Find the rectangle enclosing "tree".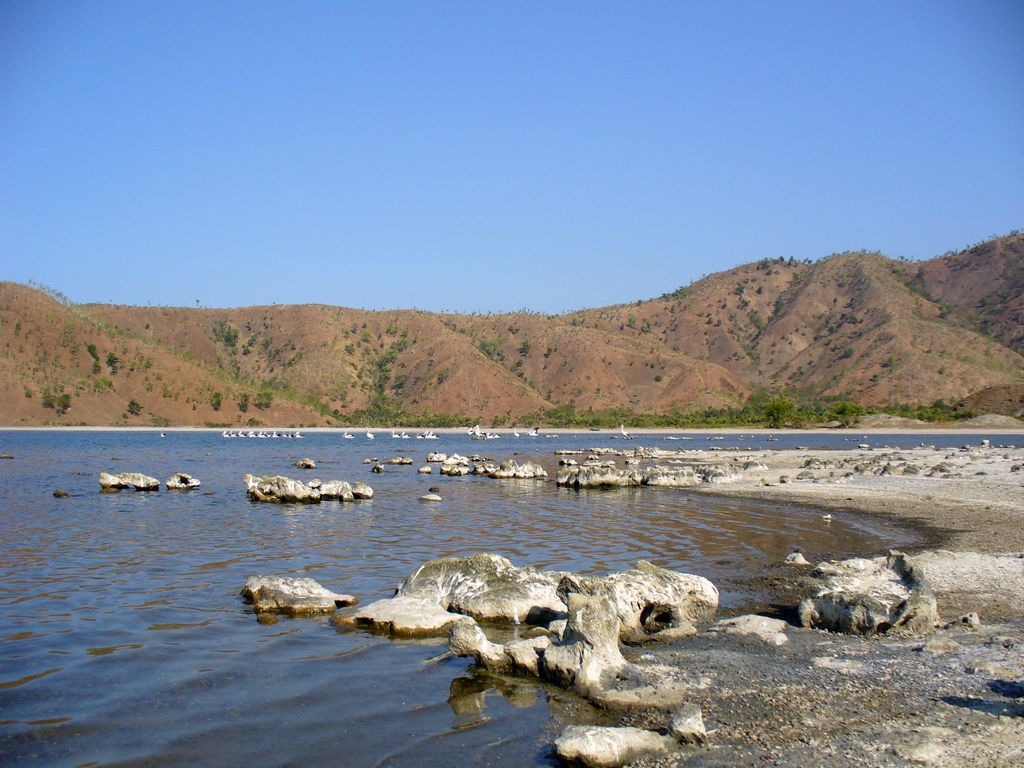
bbox=(211, 387, 226, 409).
